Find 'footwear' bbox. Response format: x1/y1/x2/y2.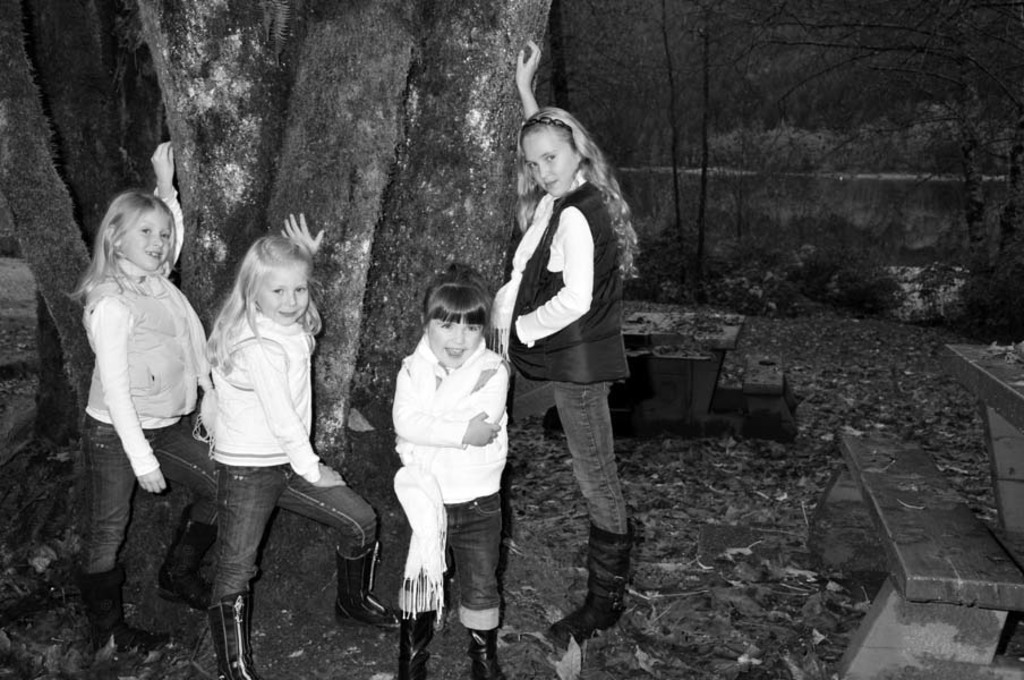
467/629/503/678.
